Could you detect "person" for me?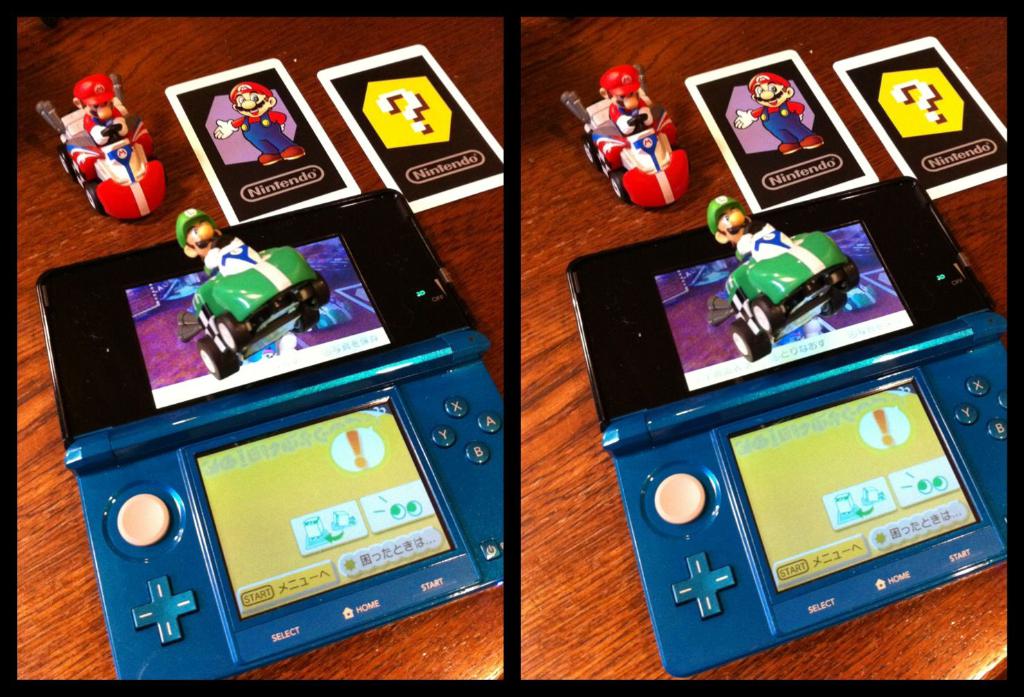
Detection result: left=705, top=193, right=781, bottom=263.
